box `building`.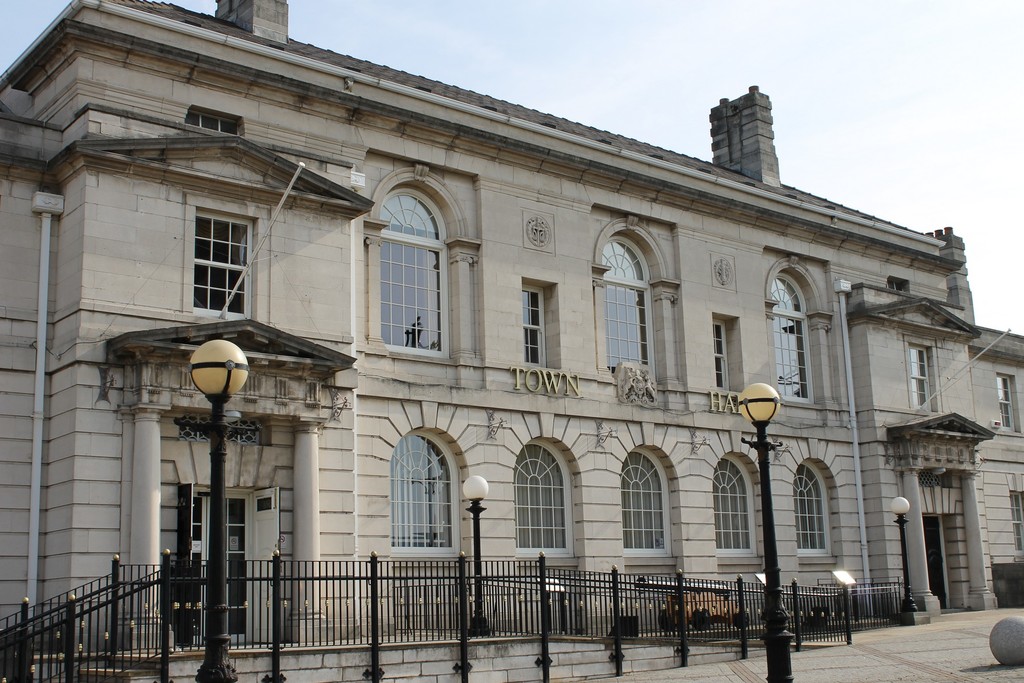
(x1=0, y1=0, x2=1023, y2=682).
